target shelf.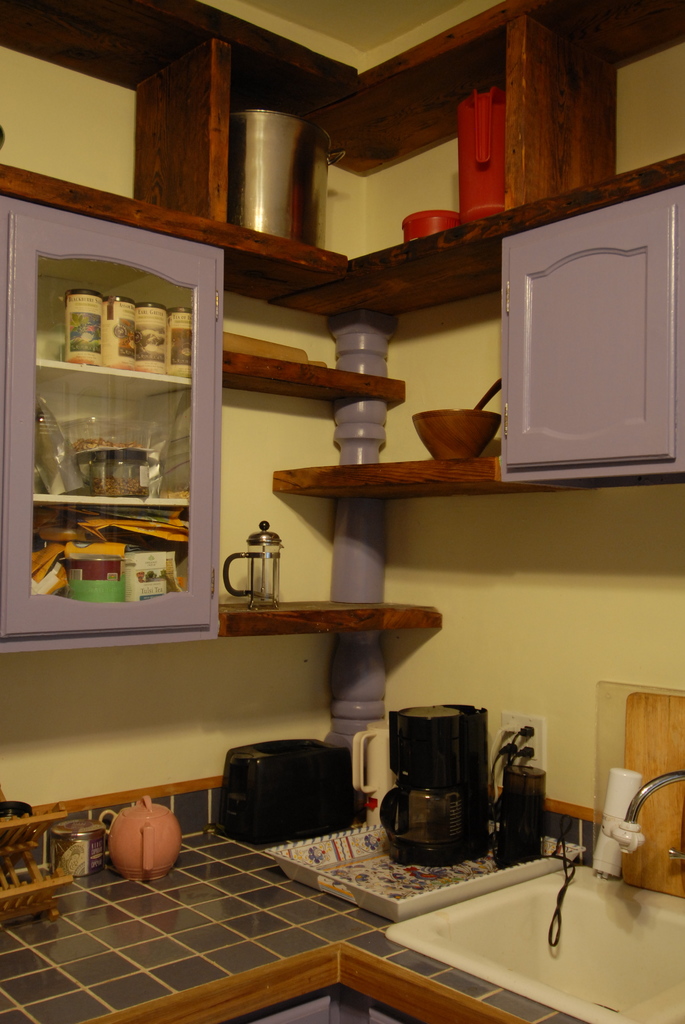
Target region: <bbox>205, 6, 519, 267</bbox>.
